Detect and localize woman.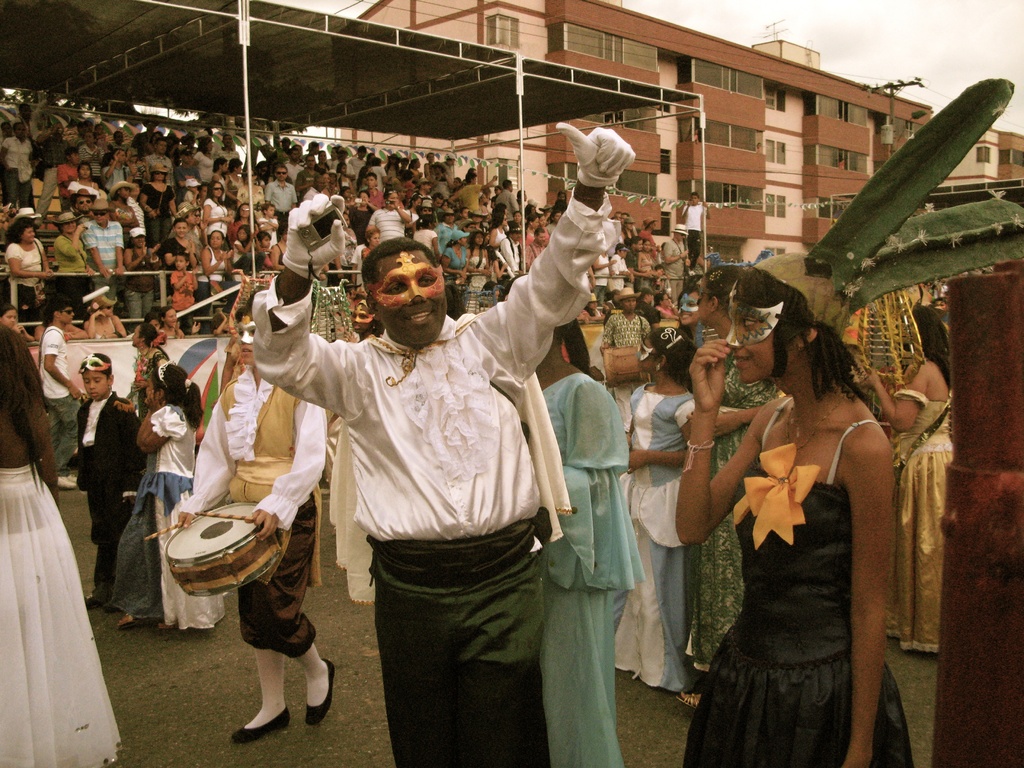
Localized at 160/218/198/294.
